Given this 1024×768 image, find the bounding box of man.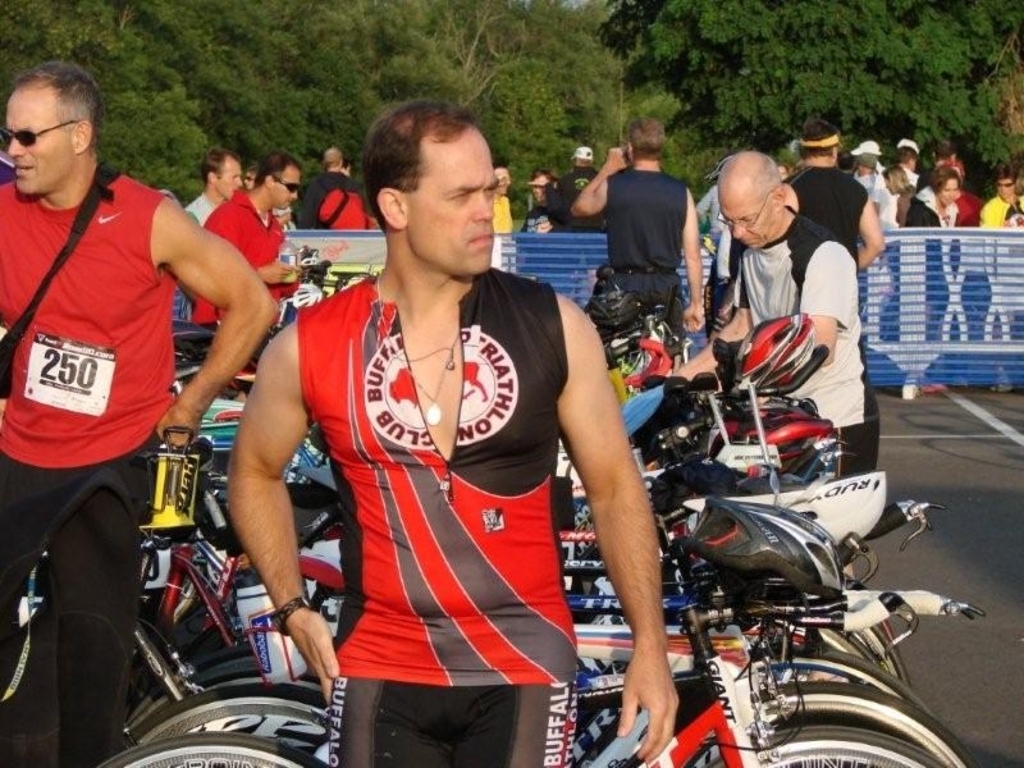
x1=520 y1=165 x2=582 y2=238.
